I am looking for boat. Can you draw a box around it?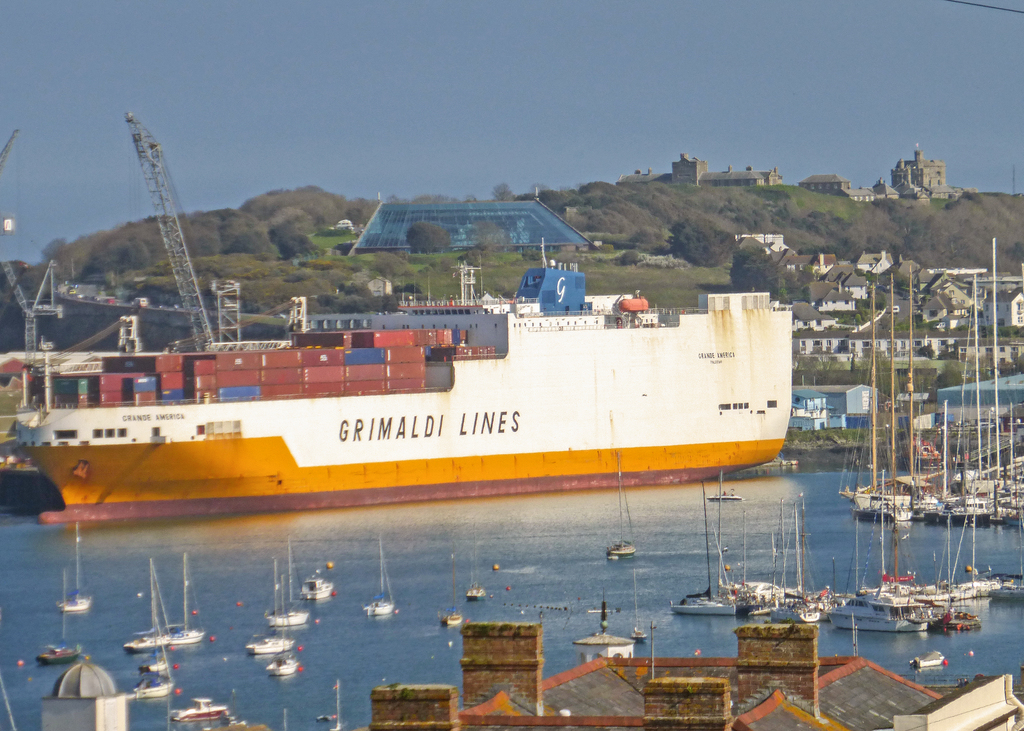
Sure, the bounding box is [25,595,83,669].
